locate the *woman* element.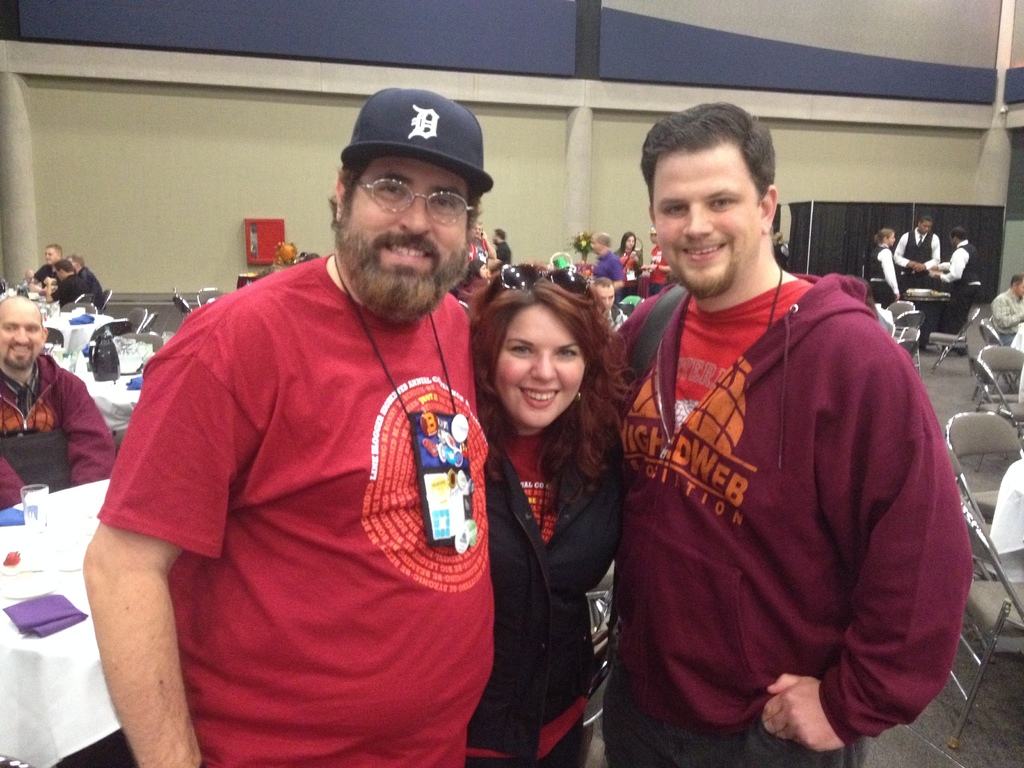
Element bbox: box=[867, 228, 904, 311].
